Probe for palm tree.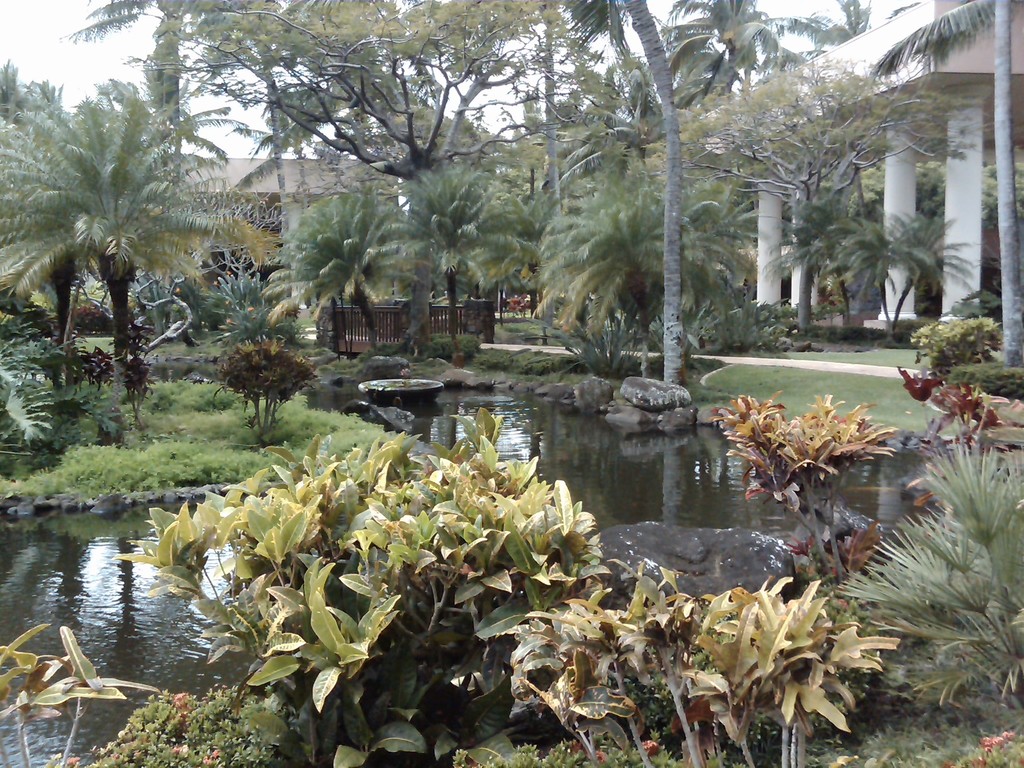
Probe result: Rect(781, 180, 856, 323).
